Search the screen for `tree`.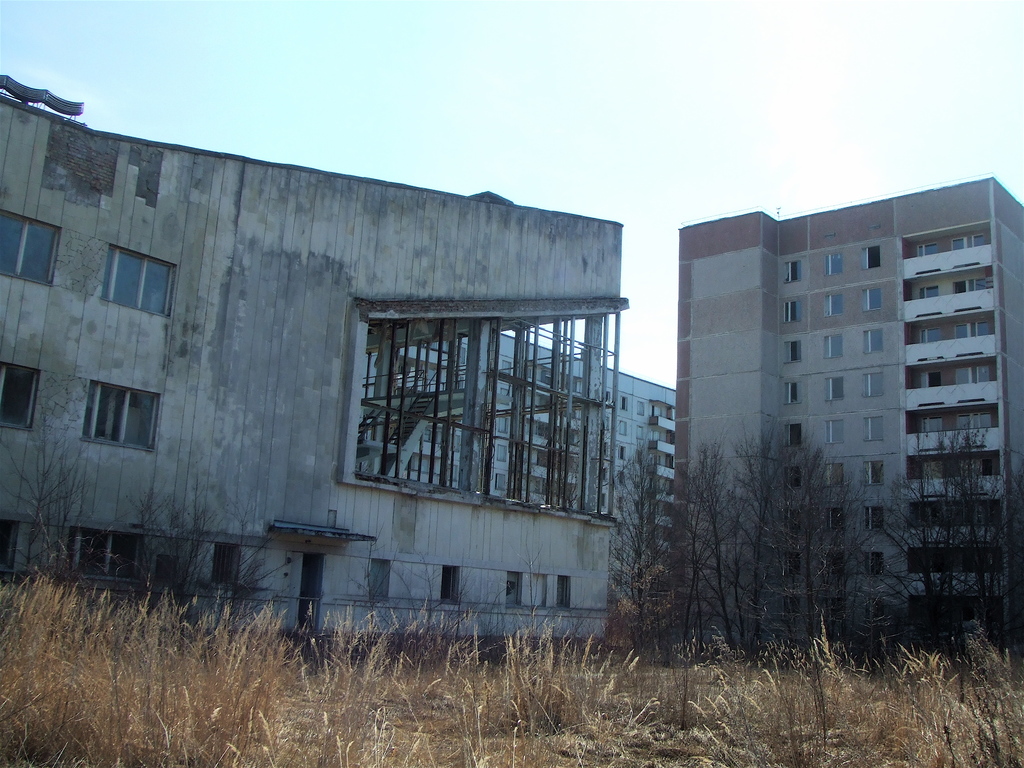
Found at <region>599, 434, 671, 655</region>.
